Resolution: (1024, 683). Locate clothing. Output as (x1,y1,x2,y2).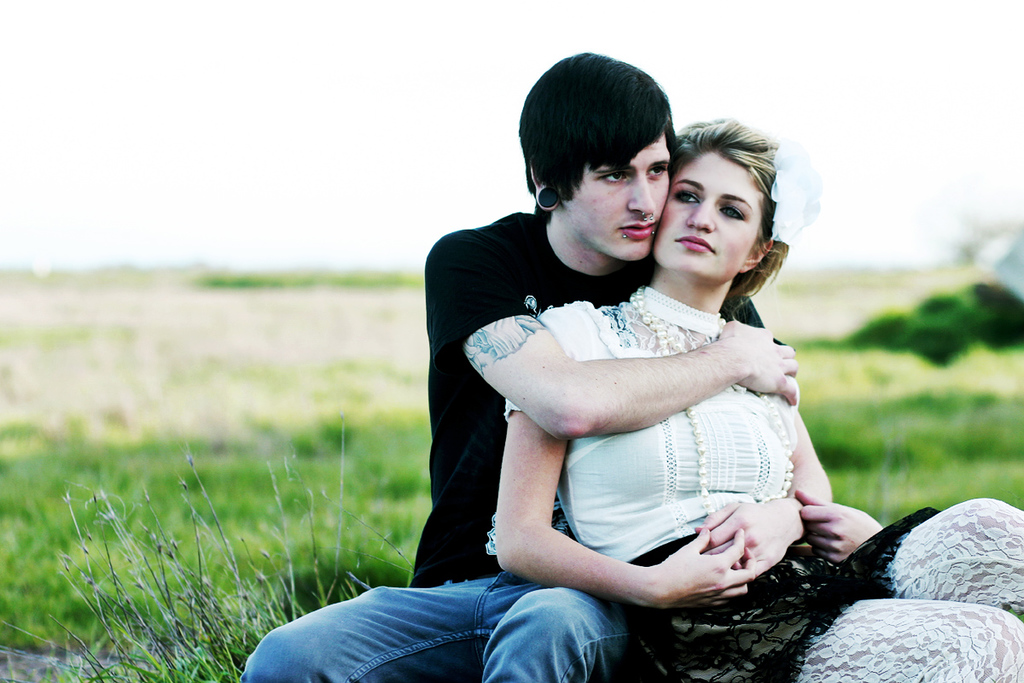
(240,190,795,682).
